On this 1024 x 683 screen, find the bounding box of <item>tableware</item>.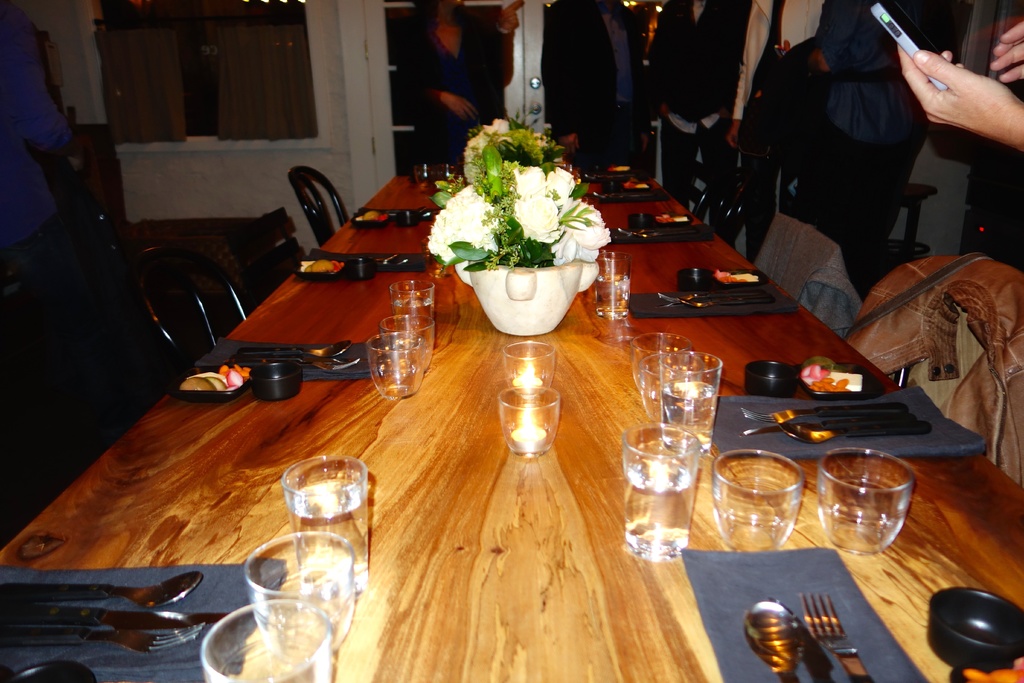
Bounding box: pyautogui.locateOnScreen(285, 456, 369, 593).
